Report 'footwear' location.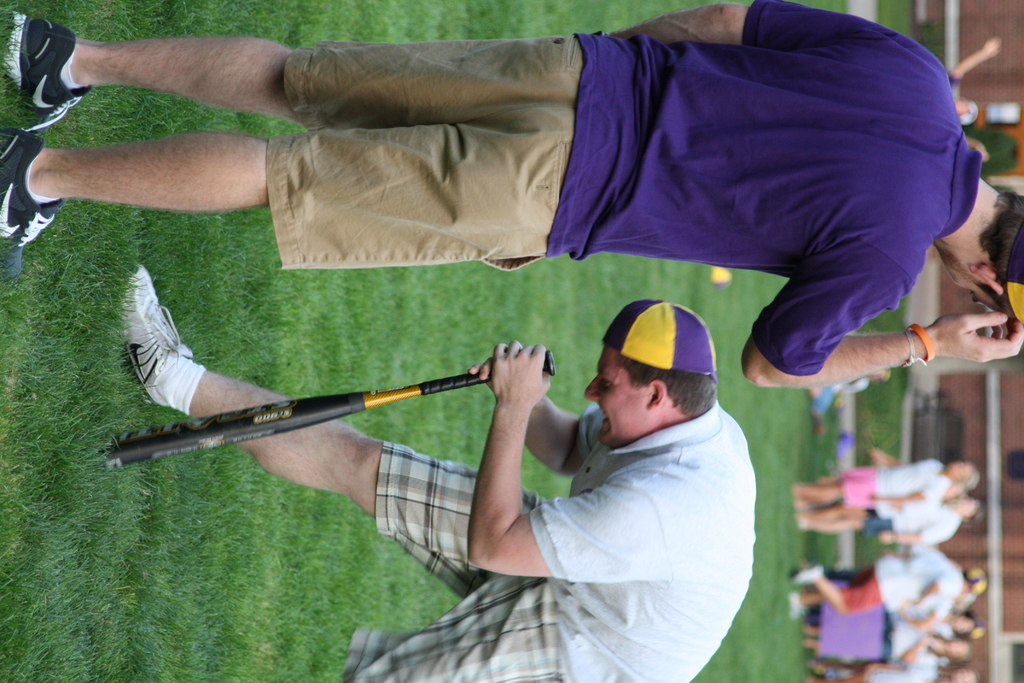
Report: left=0, top=133, right=65, bottom=276.
